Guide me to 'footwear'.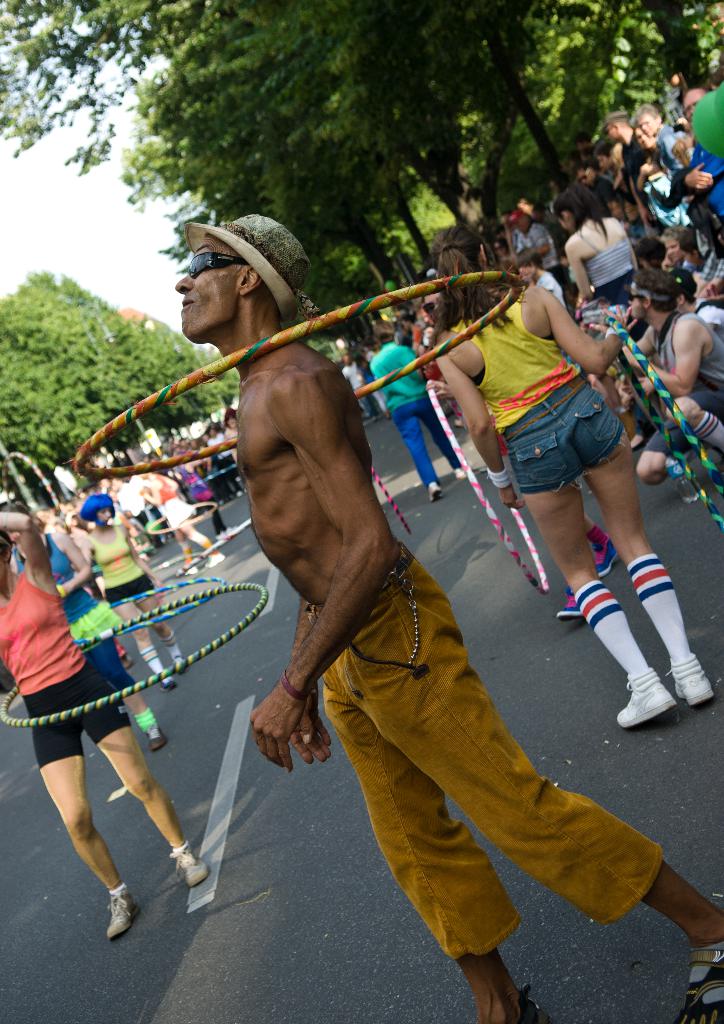
Guidance: l=556, t=588, r=584, b=621.
